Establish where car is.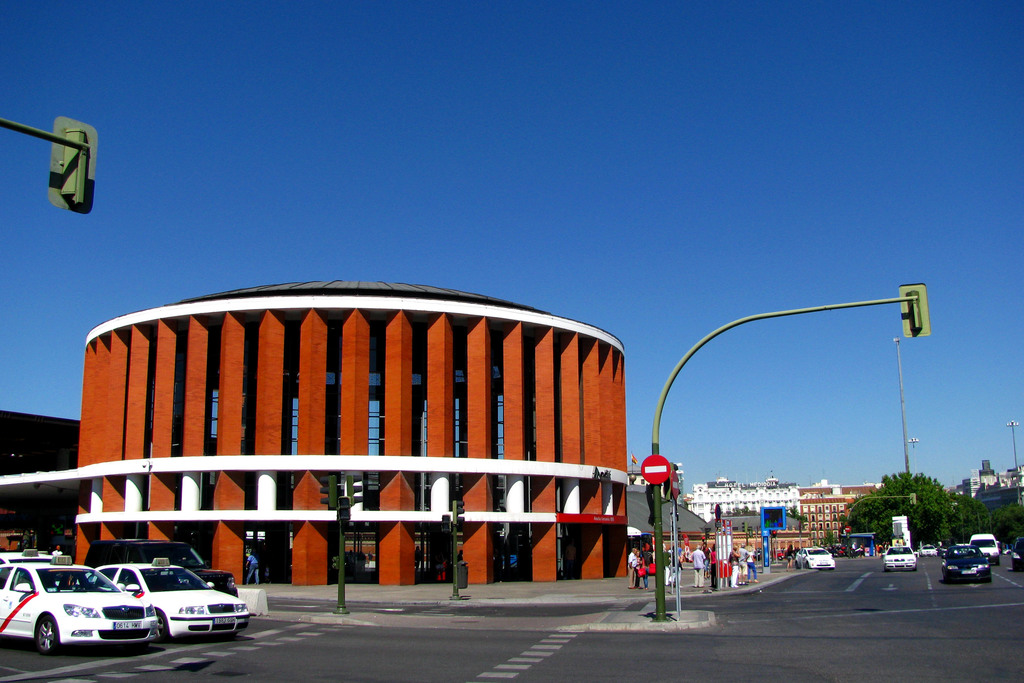
Established at [1013,539,1023,572].
